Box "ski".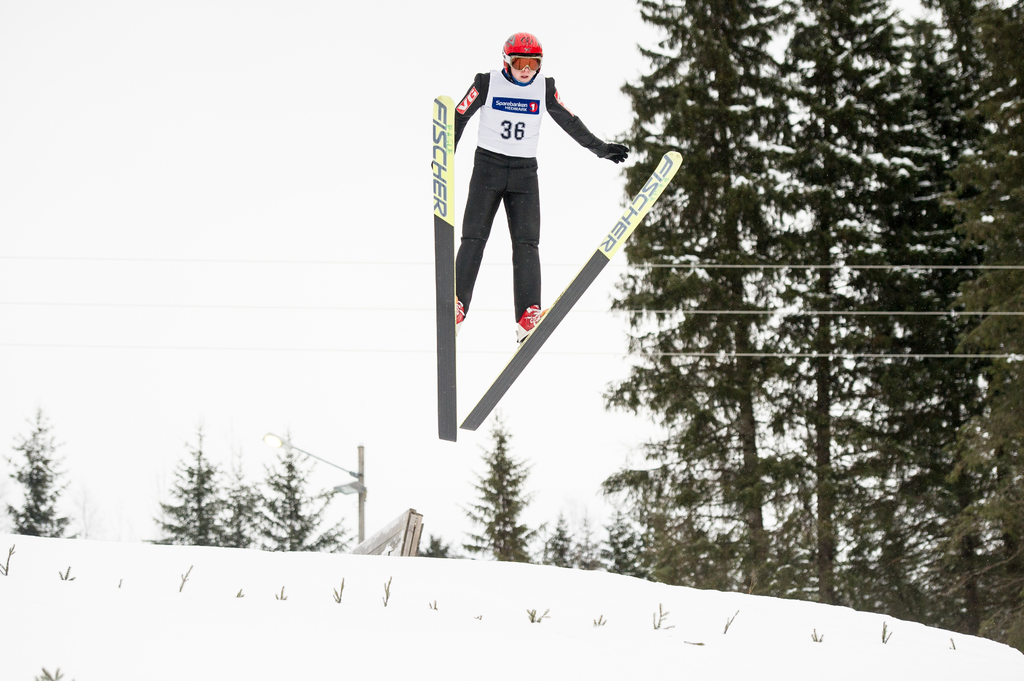
bbox(417, 131, 680, 458).
